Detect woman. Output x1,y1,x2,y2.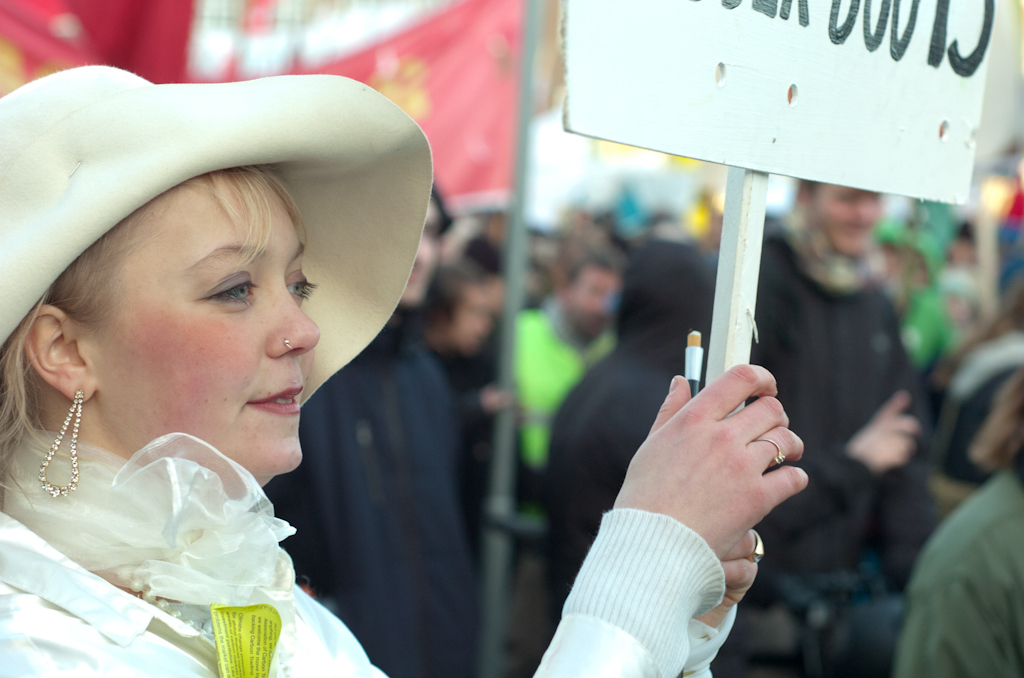
0,65,809,677.
